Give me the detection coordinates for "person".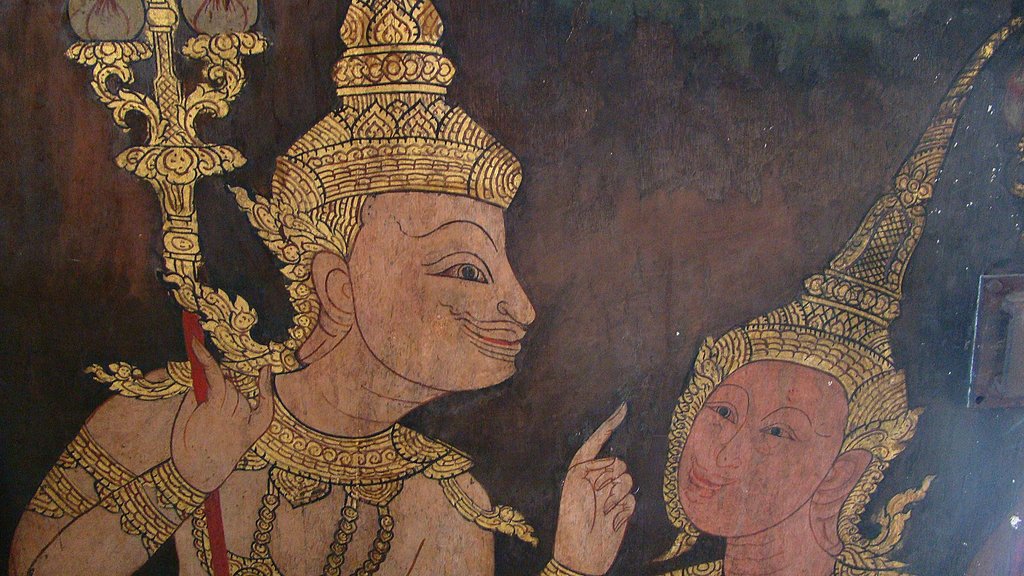
BBox(660, 14, 1020, 575).
